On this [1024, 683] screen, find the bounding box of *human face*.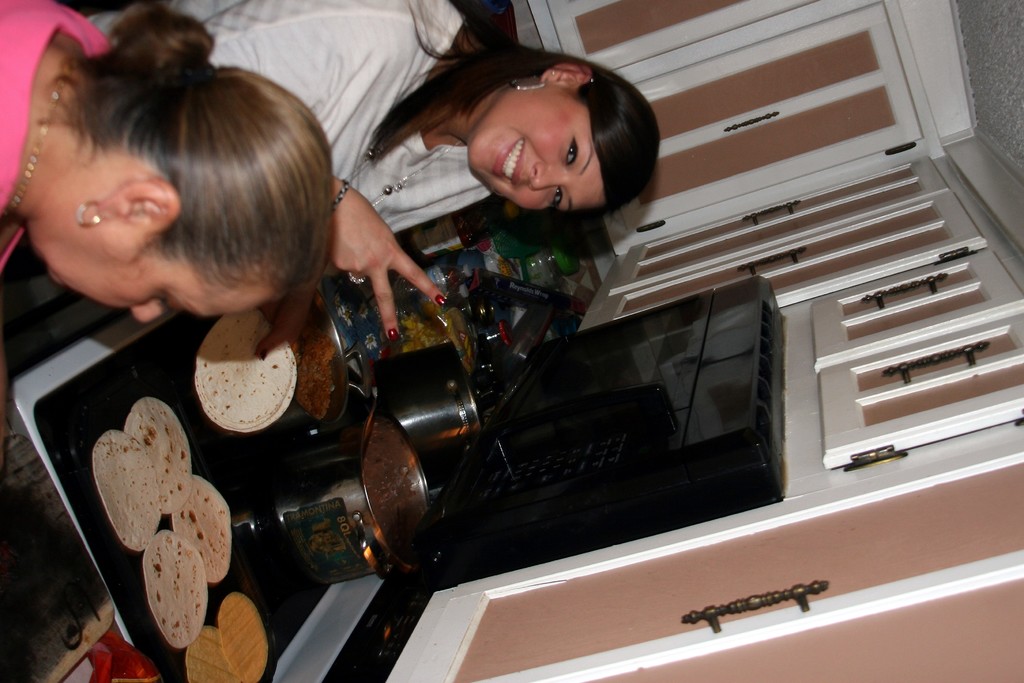
Bounding box: locate(470, 92, 609, 211).
